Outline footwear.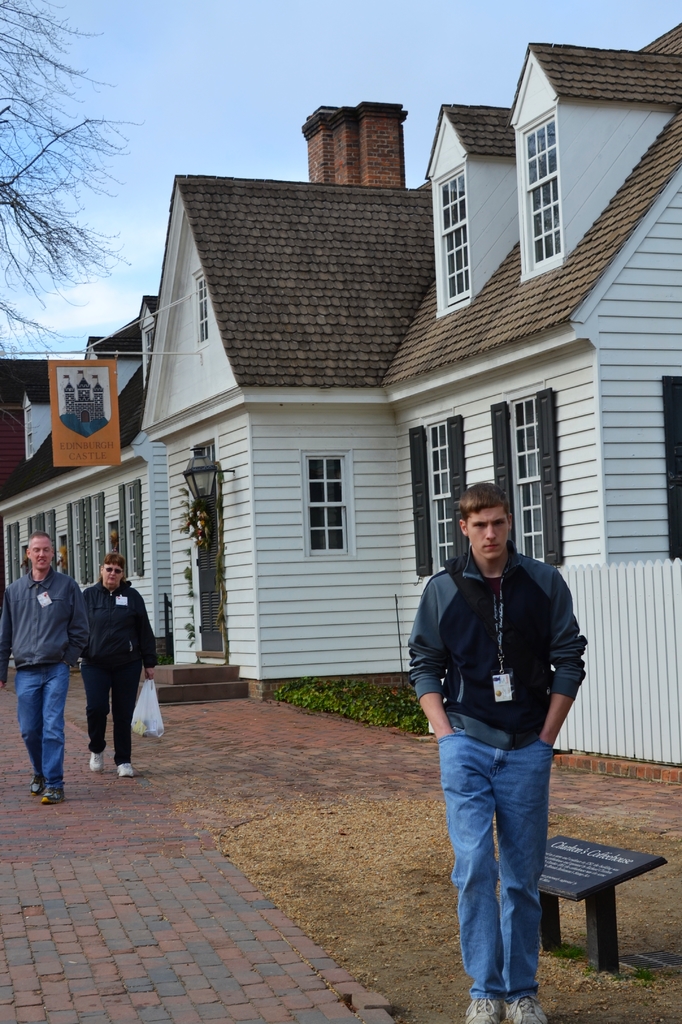
Outline: (120,756,135,778).
